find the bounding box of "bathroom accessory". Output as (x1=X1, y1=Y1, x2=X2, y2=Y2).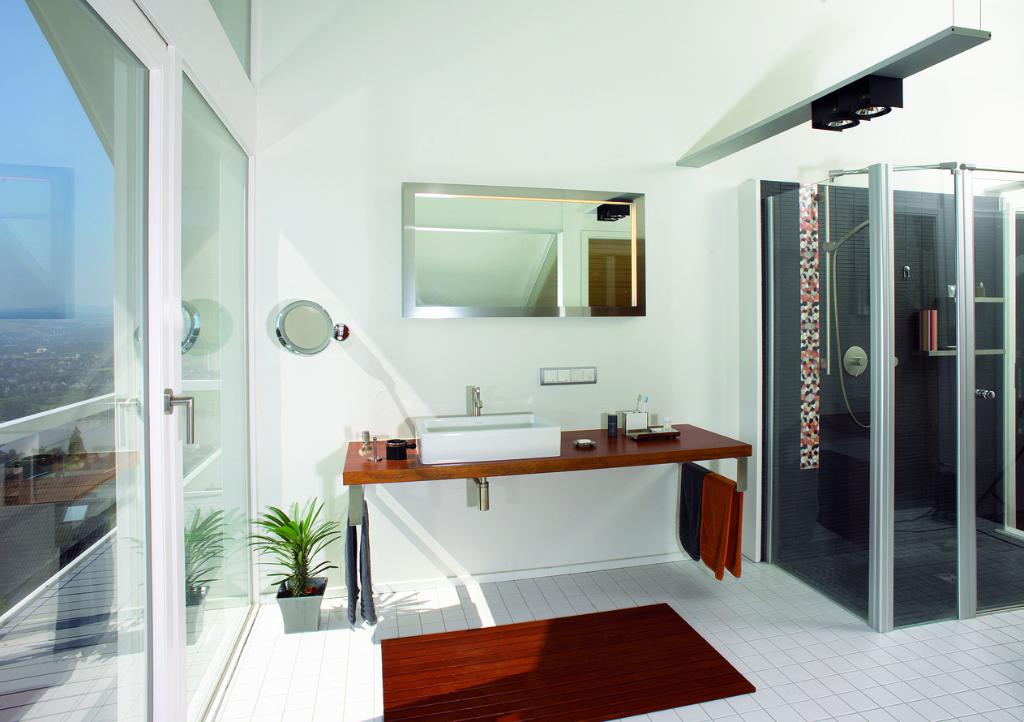
(x1=902, y1=264, x2=911, y2=280).
